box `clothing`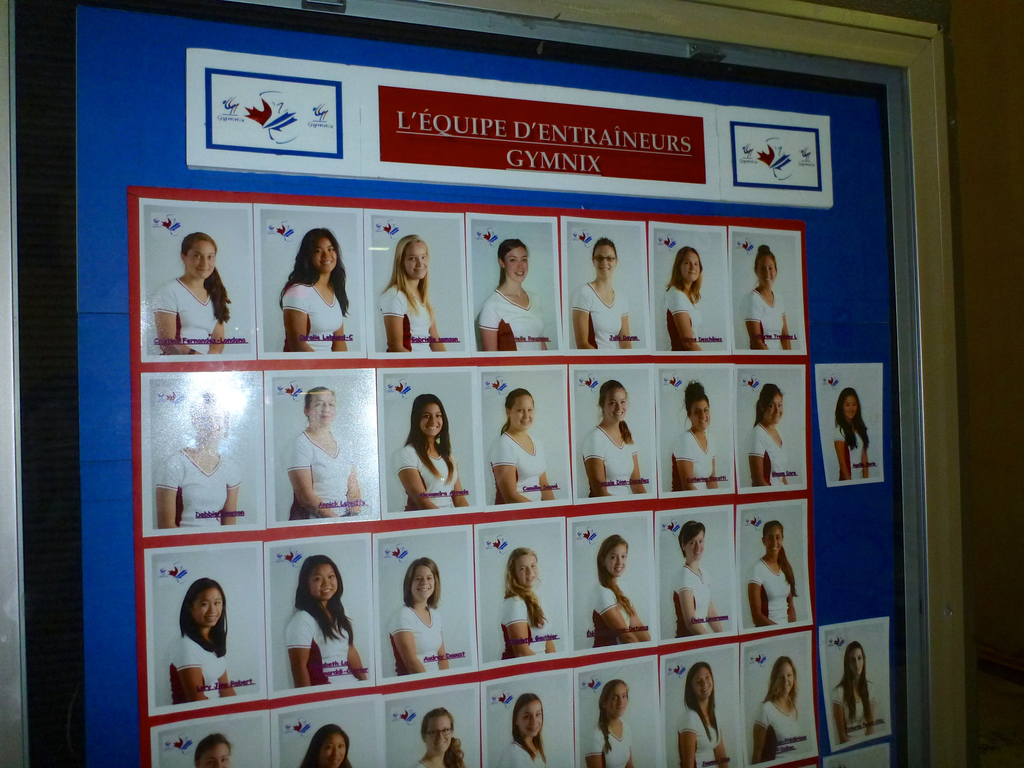
749 701 794 758
